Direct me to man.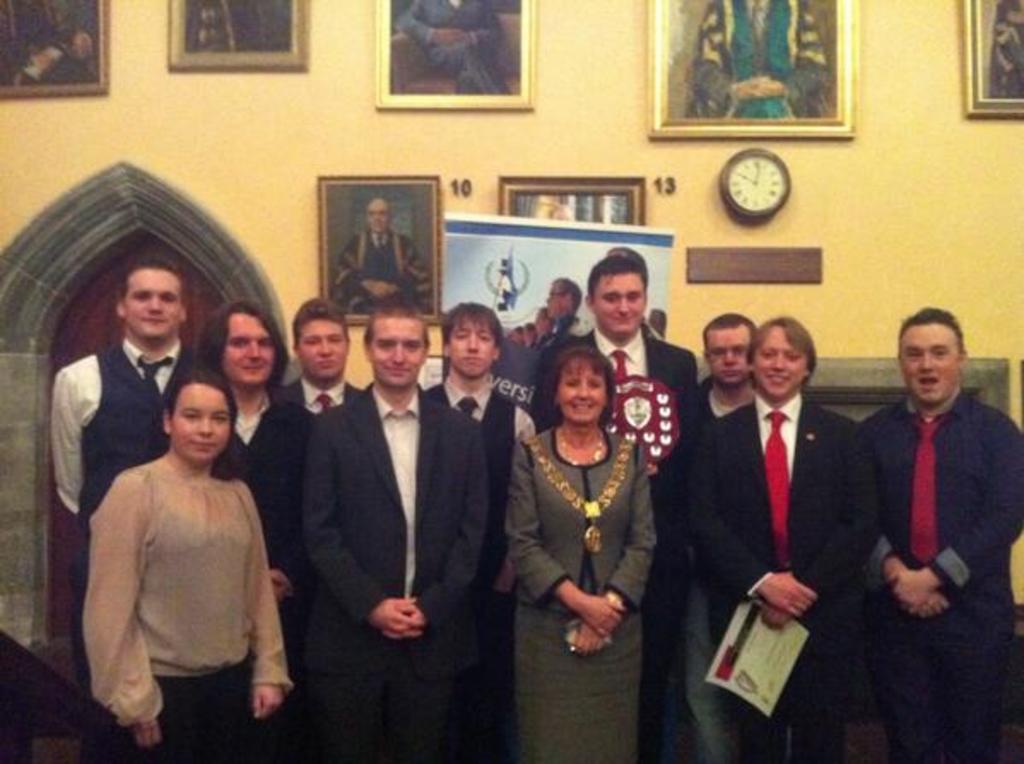
Direction: l=50, t=263, r=195, b=702.
